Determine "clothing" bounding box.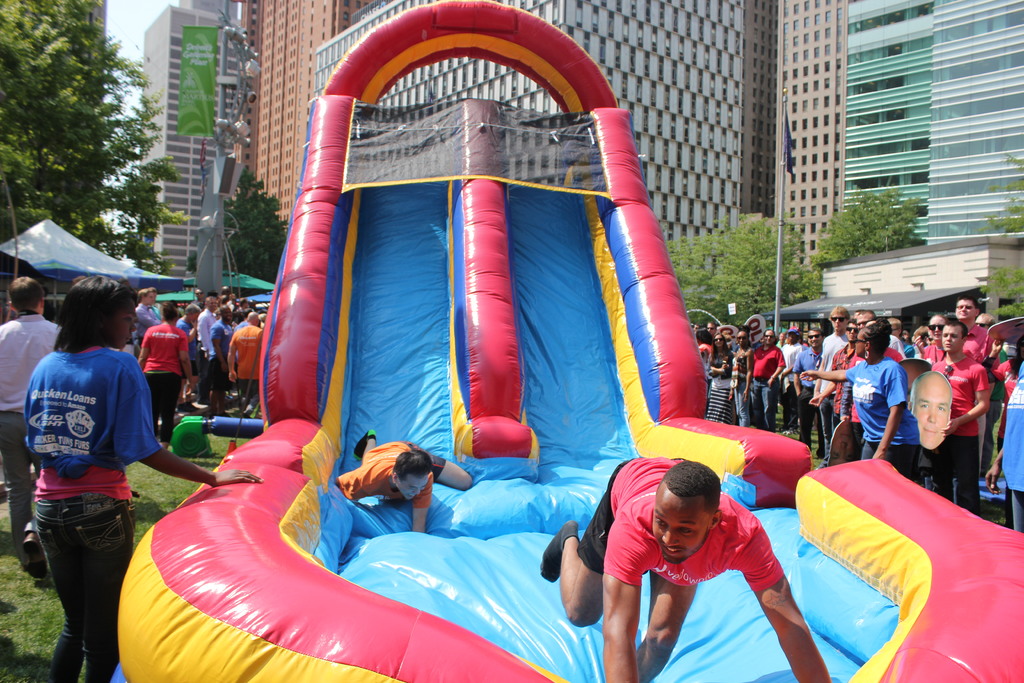
Determined: crop(848, 354, 919, 475).
